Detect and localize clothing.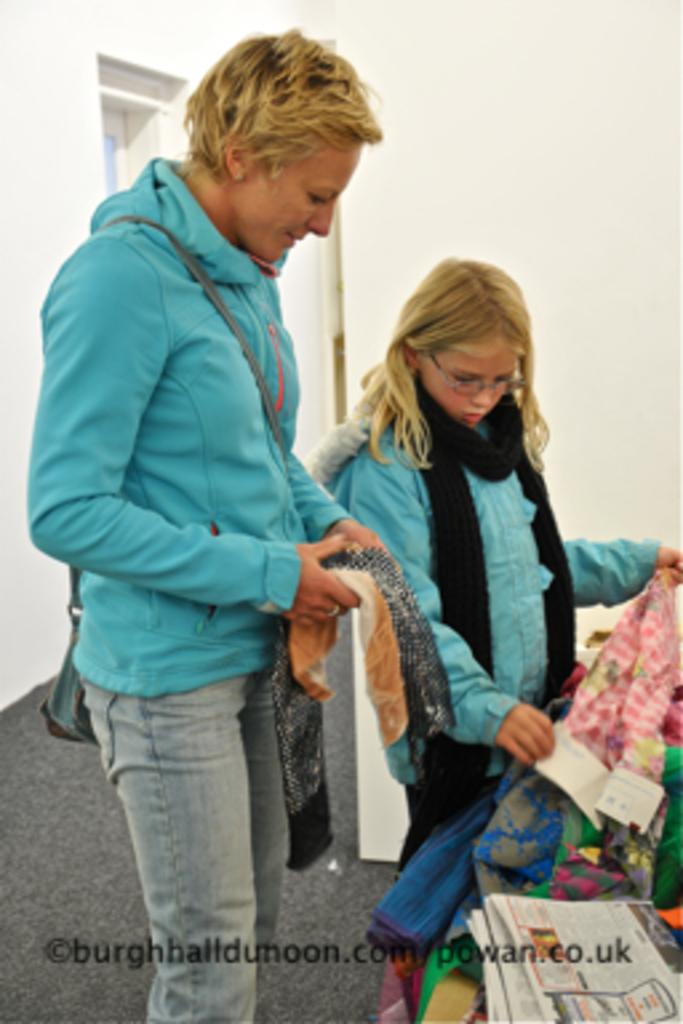
Localized at crop(376, 571, 680, 1008).
